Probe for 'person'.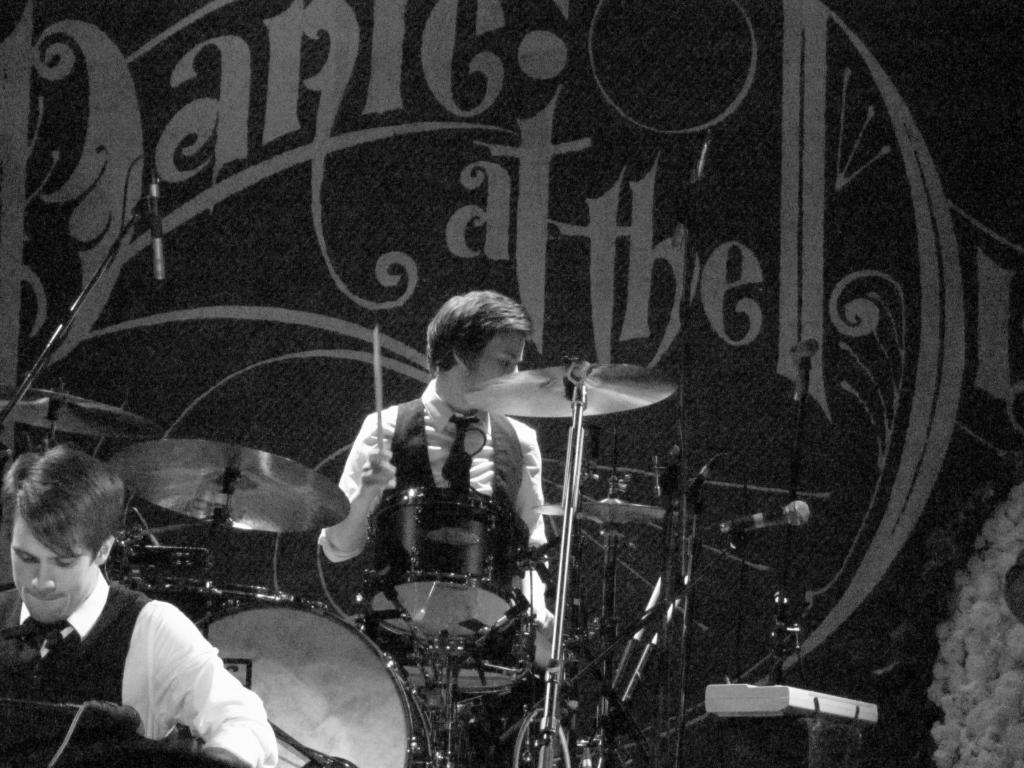
Probe result: BBox(0, 442, 276, 767).
